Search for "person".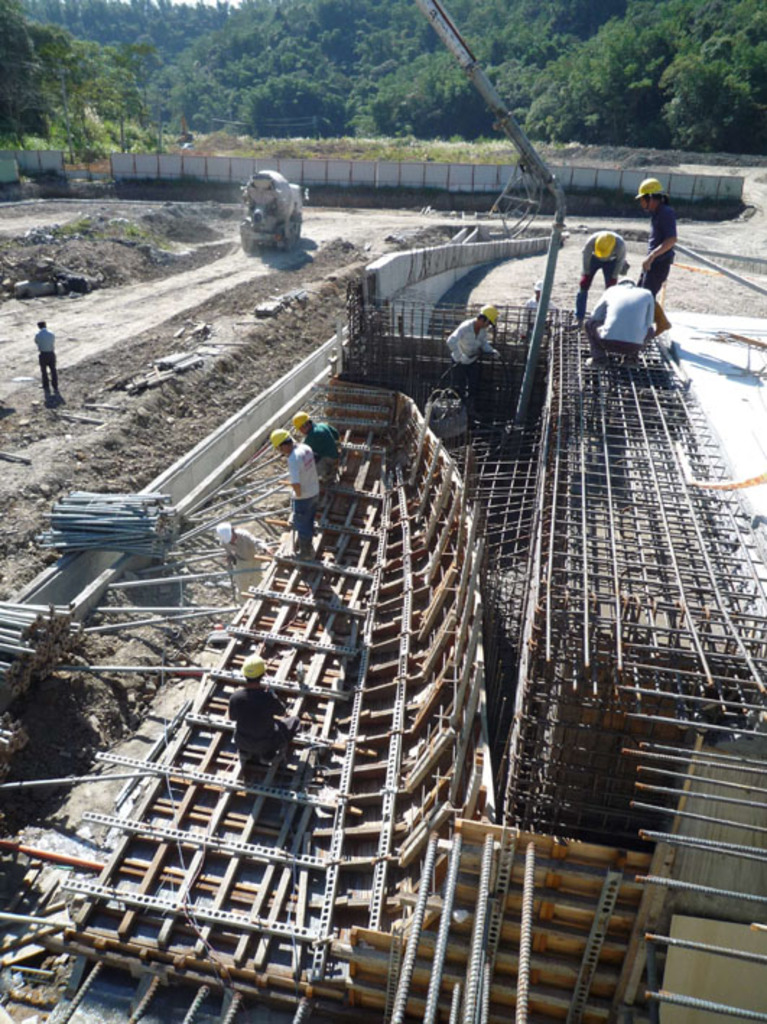
Found at box=[441, 296, 500, 364].
